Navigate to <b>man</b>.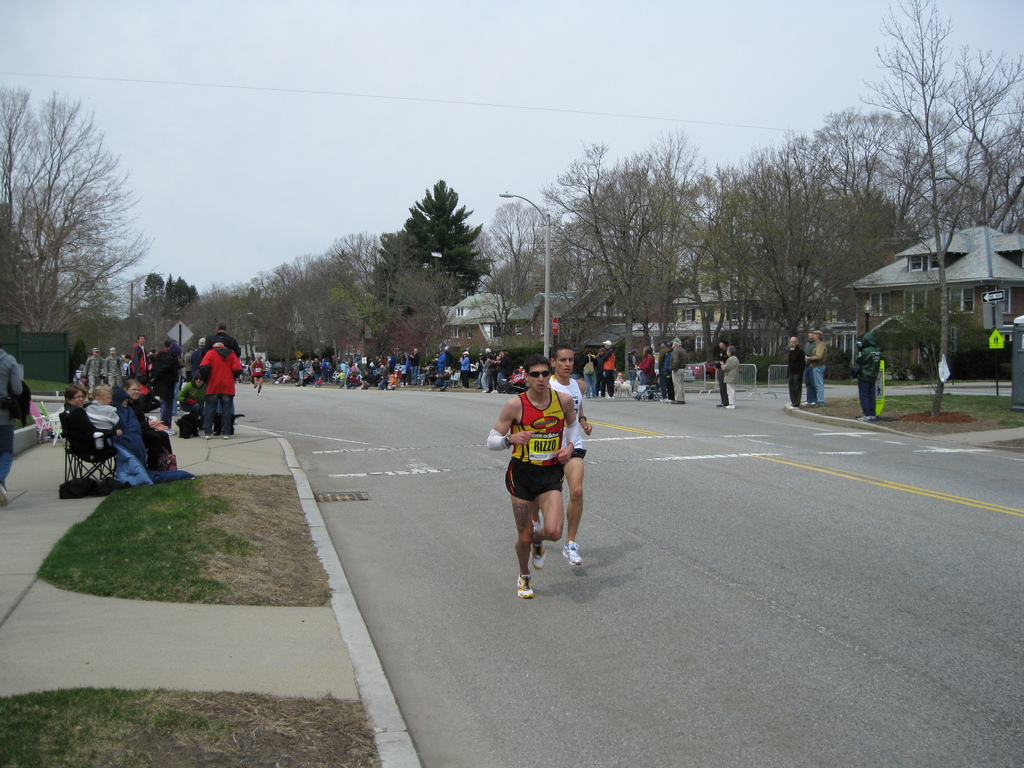
Navigation target: <box>433,352,445,387</box>.
